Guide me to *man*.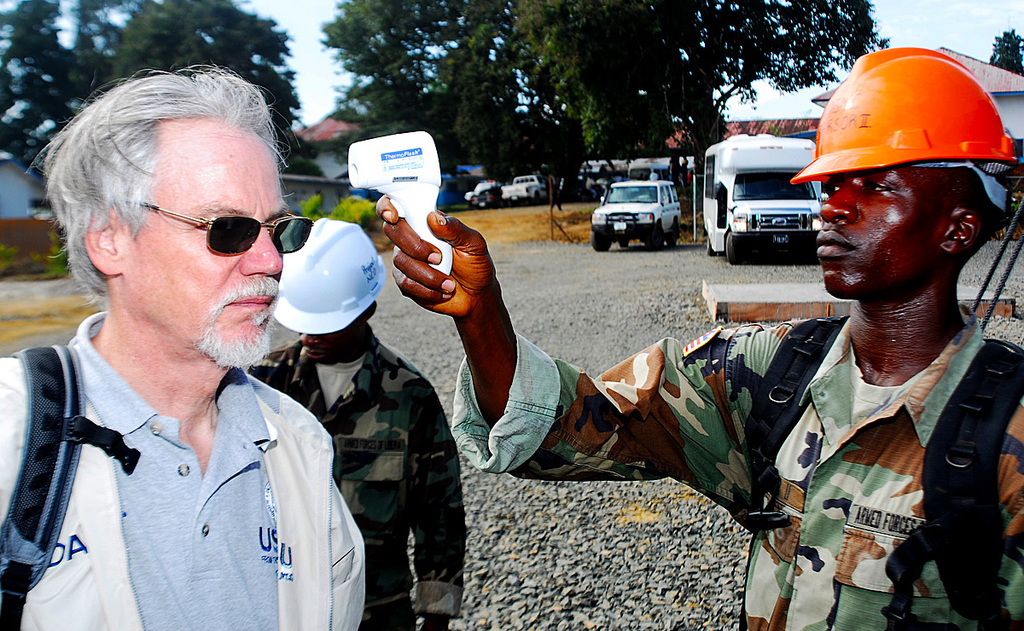
Guidance: detection(374, 45, 1023, 630).
